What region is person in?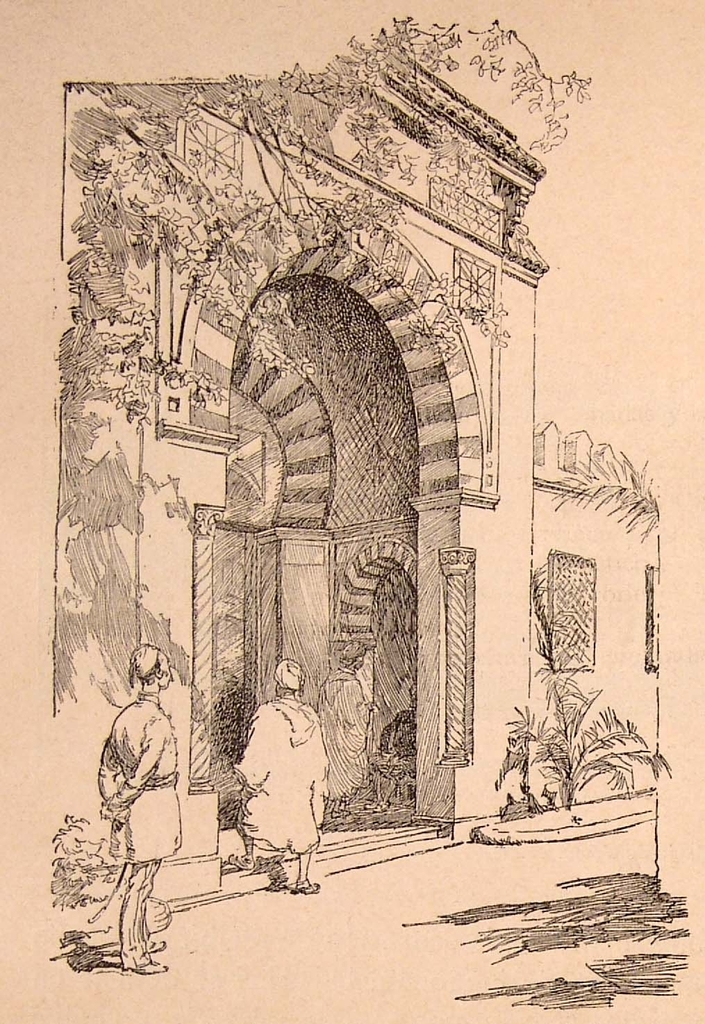
[x1=317, y1=639, x2=371, y2=806].
